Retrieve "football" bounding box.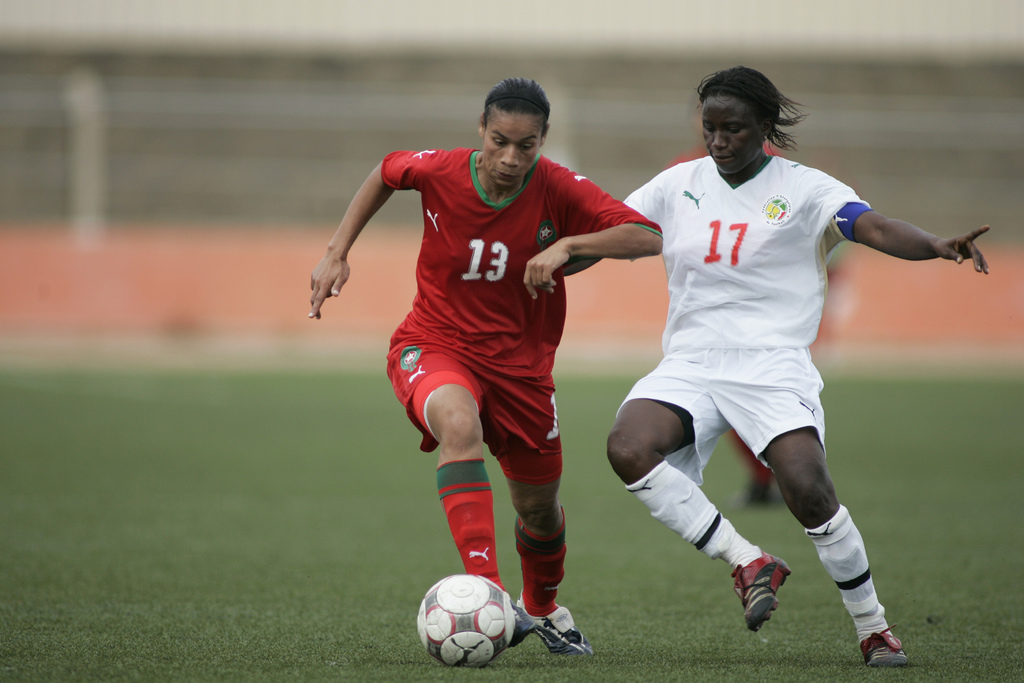
Bounding box: 415:573:519:667.
